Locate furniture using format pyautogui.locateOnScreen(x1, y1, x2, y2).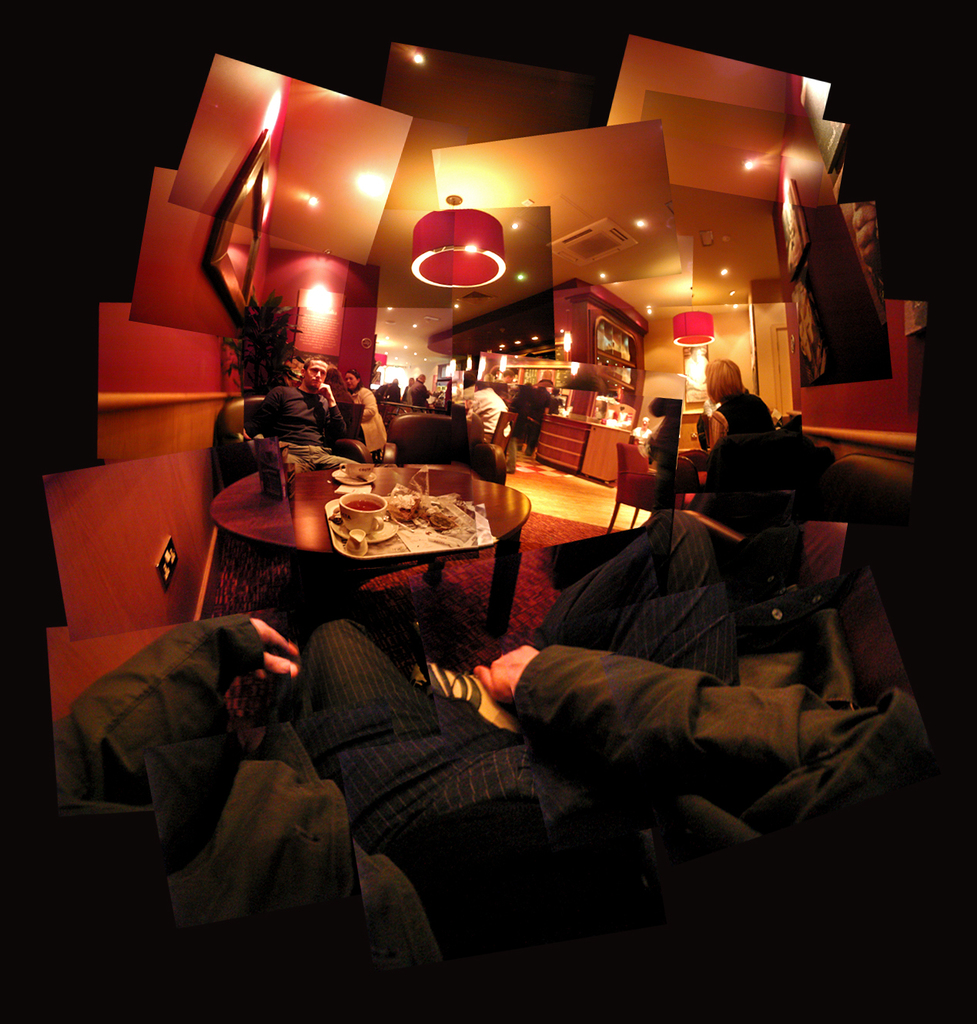
pyautogui.locateOnScreen(380, 417, 505, 485).
